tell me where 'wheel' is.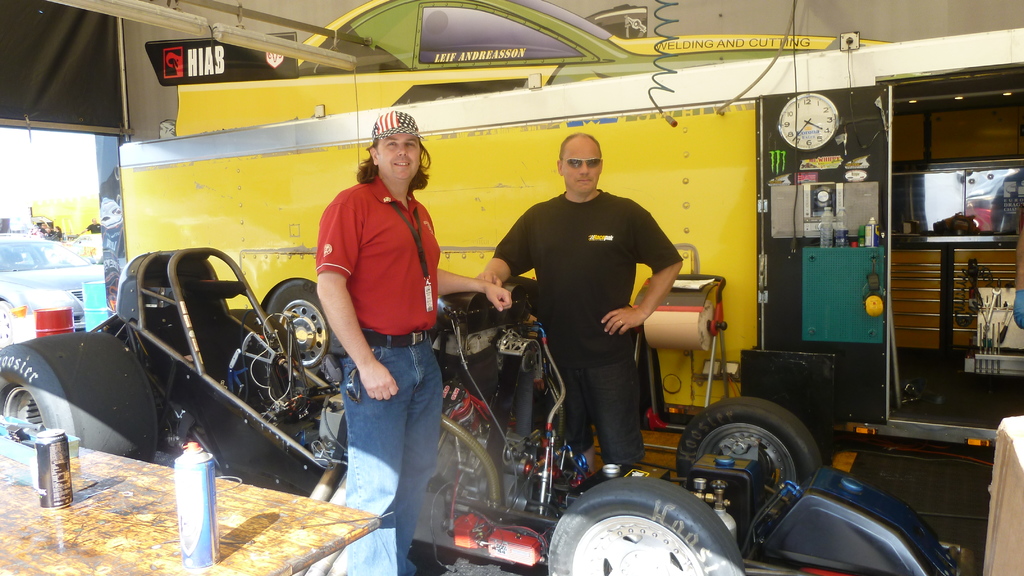
'wheel' is at <bbox>548, 477, 745, 575</bbox>.
